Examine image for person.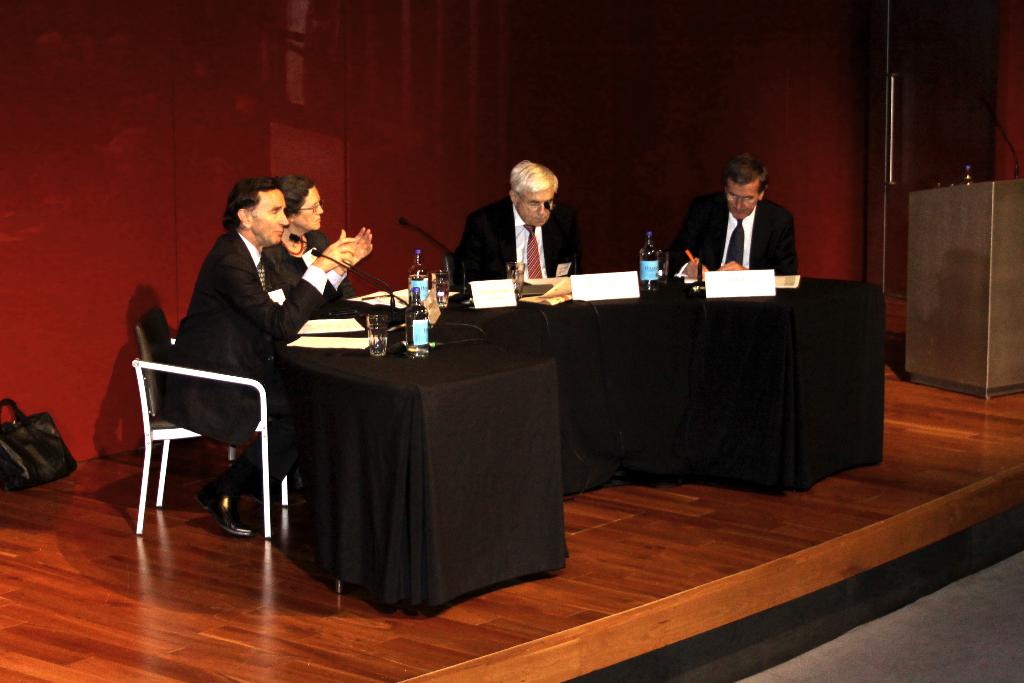
Examination result: BBox(257, 171, 376, 327).
